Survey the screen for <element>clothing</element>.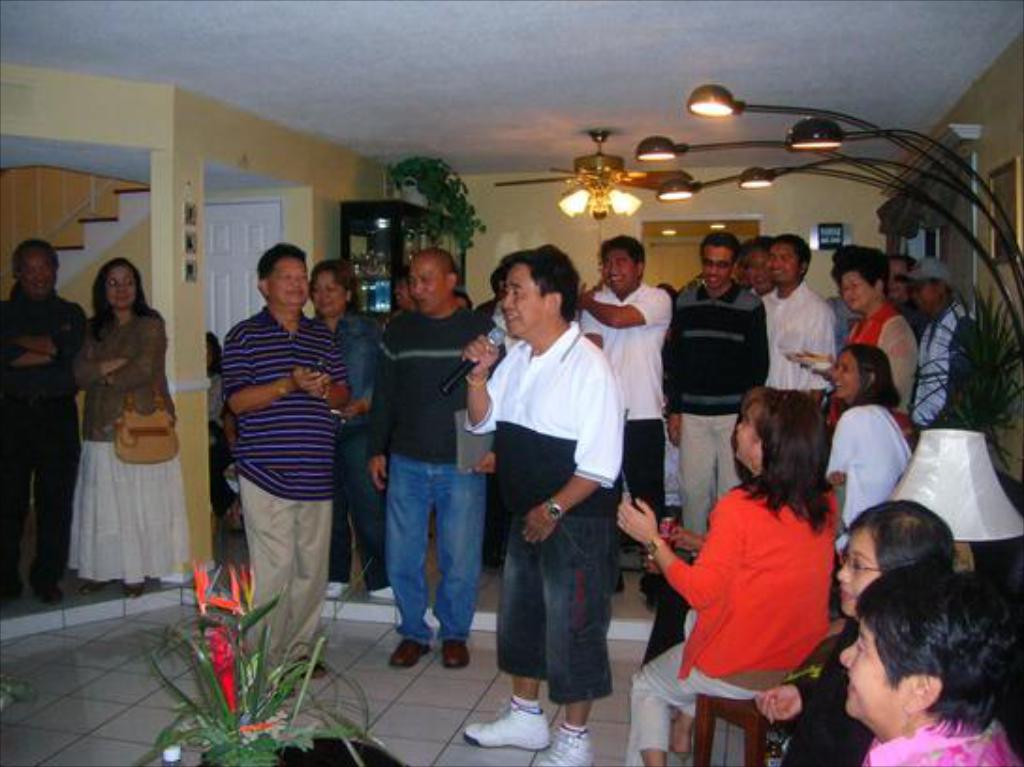
Survey found: (x1=363, y1=297, x2=498, y2=635).
